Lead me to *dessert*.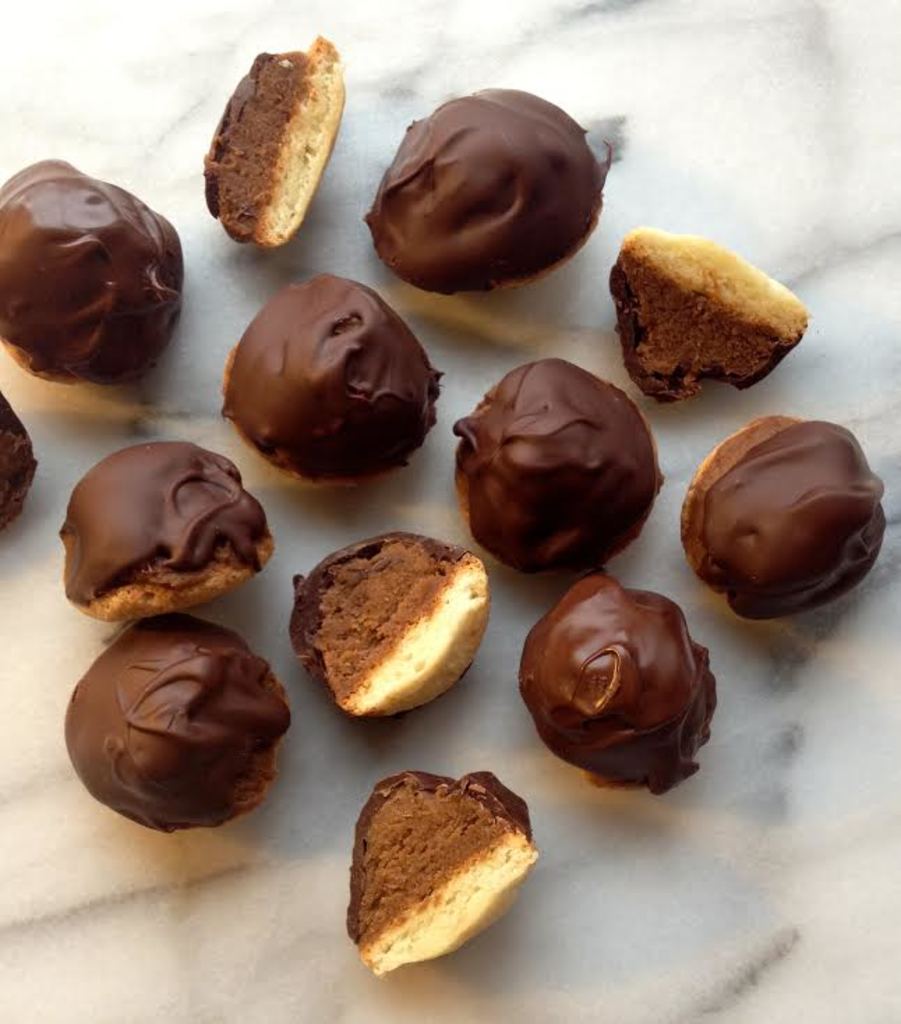
Lead to <region>449, 356, 658, 575</region>.
